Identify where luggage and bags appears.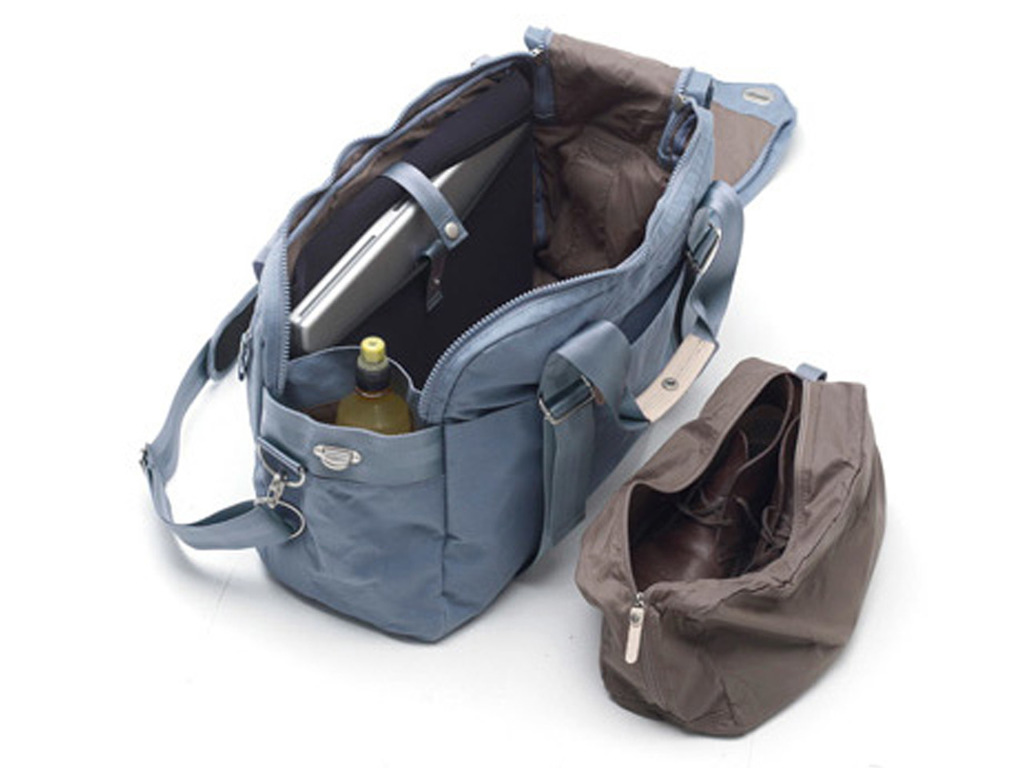
Appears at Rect(574, 359, 885, 741).
